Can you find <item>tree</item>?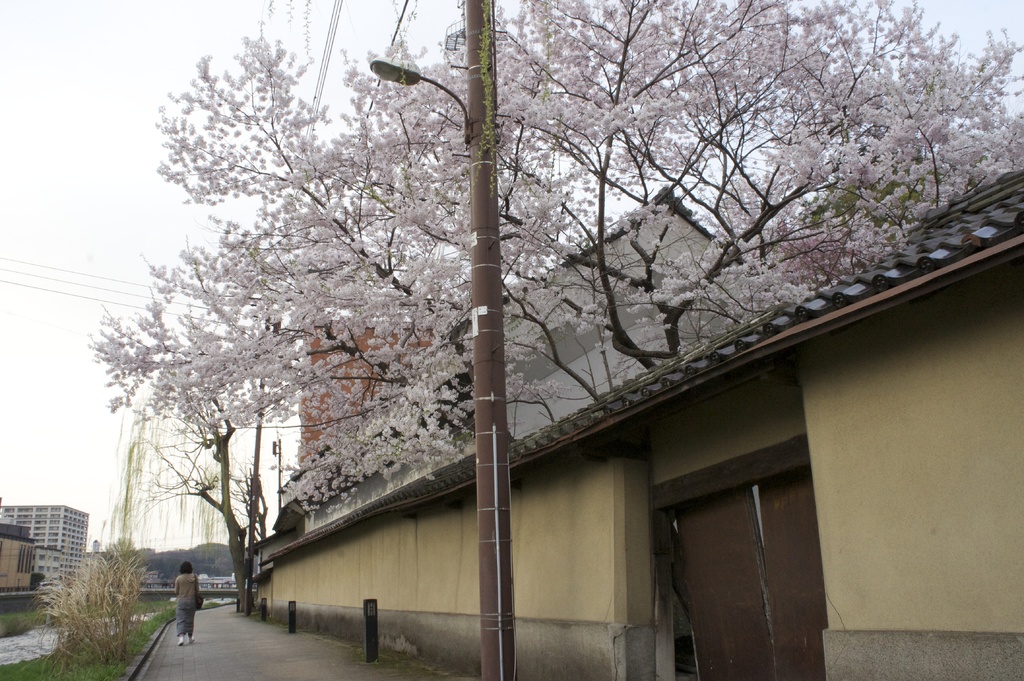
Yes, bounding box: 134,385,248,615.
